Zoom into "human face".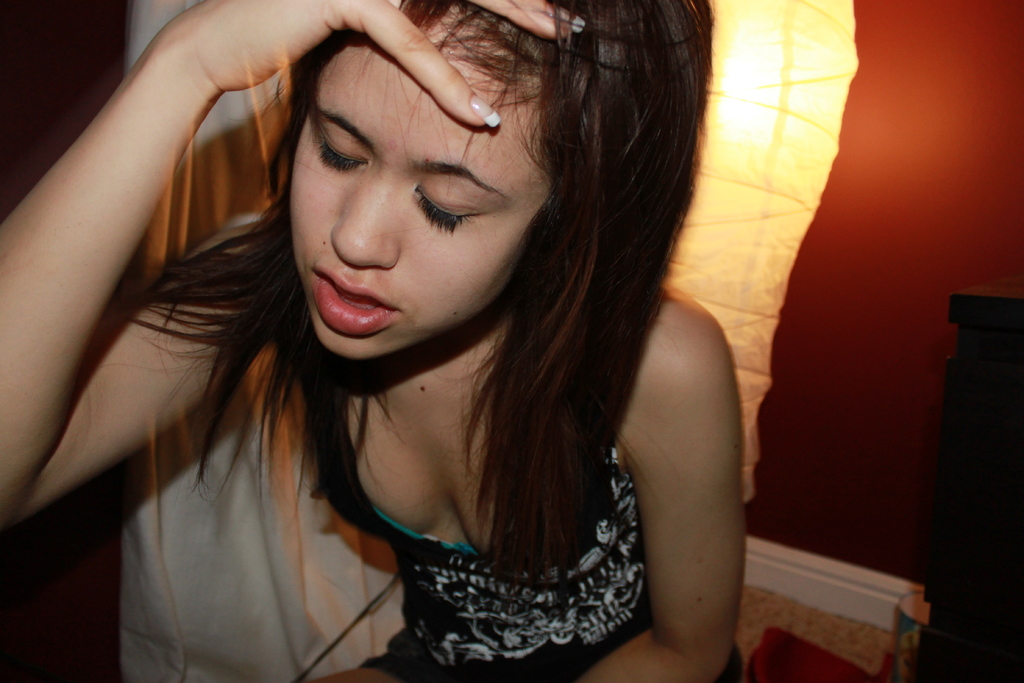
Zoom target: l=291, t=10, r=556, b=361.
